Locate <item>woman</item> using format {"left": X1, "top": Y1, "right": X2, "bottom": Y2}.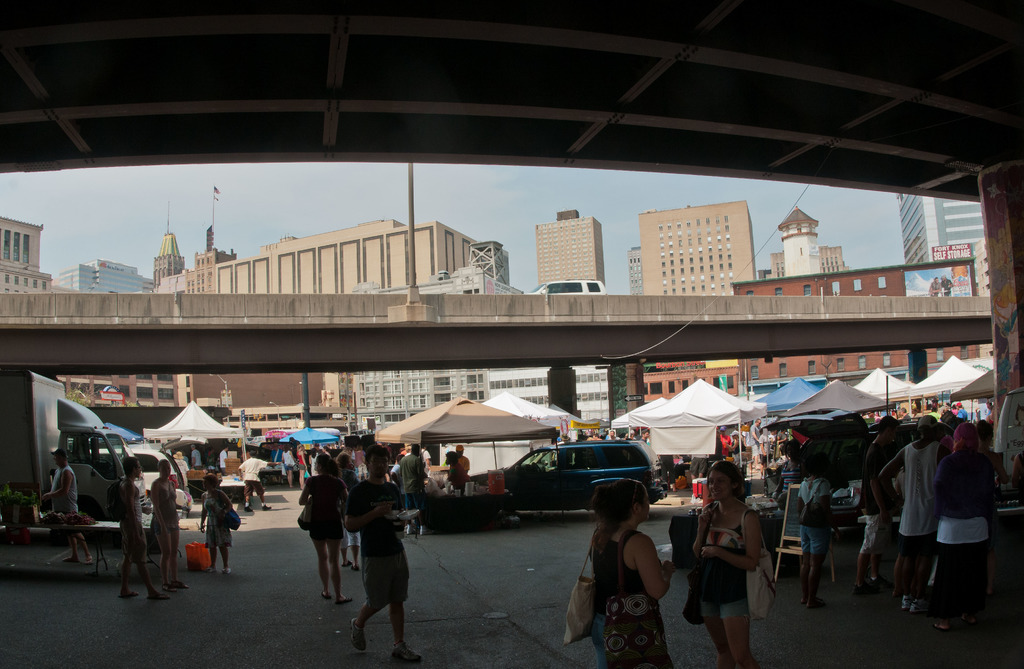
{"left": 147, "top": 457, "right": 186, "bottom": 593}.
